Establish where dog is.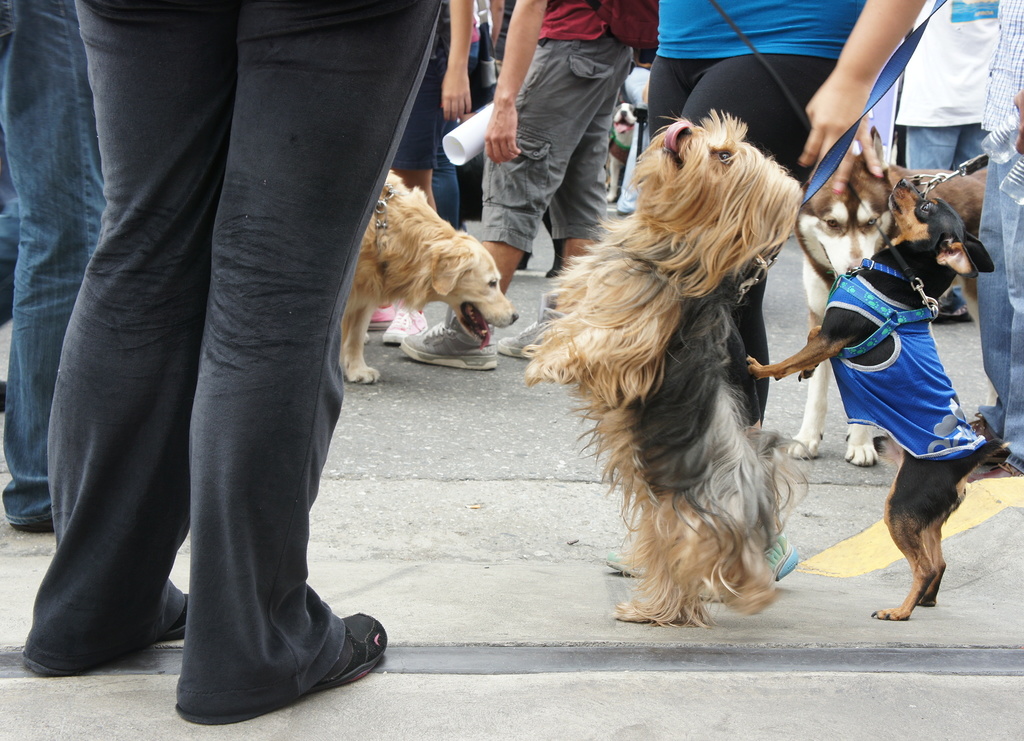
Established at pyautogui.locateOnScreen(791, 150, 990, 473).
